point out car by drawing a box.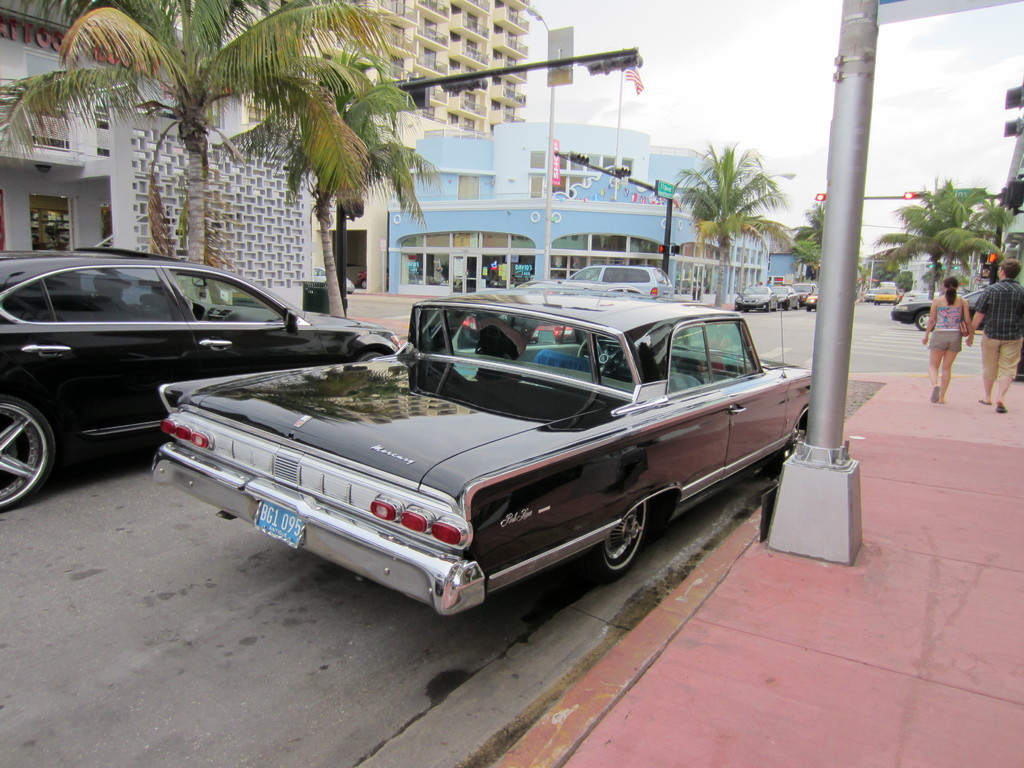
<region>890, 290, 936, 334</region>.
